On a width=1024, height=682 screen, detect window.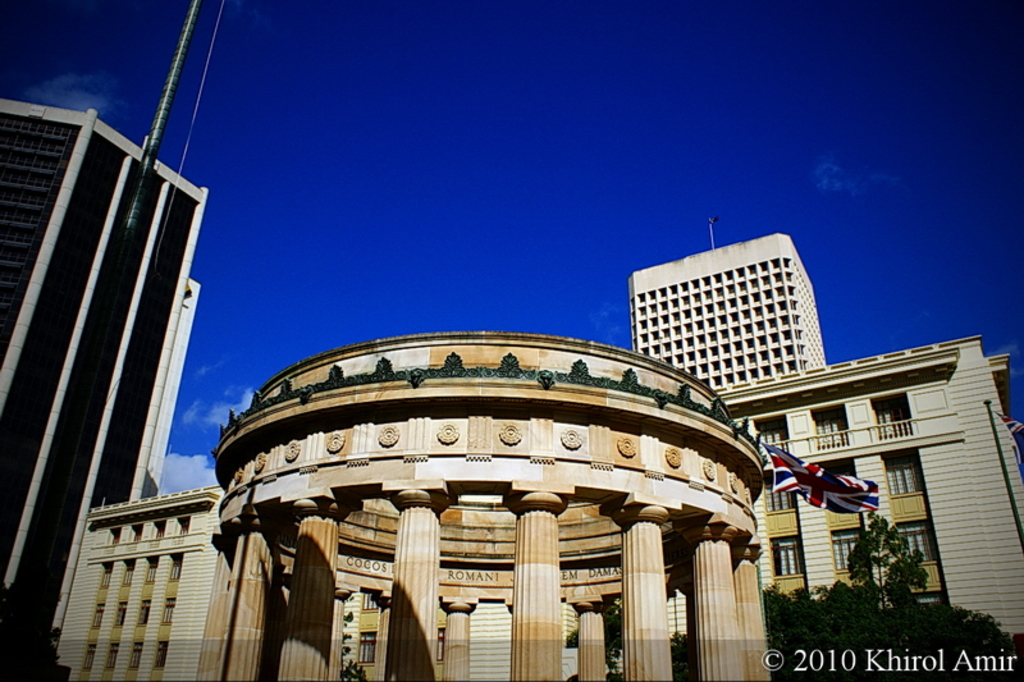
select_region(884, 452, 937, 557).
